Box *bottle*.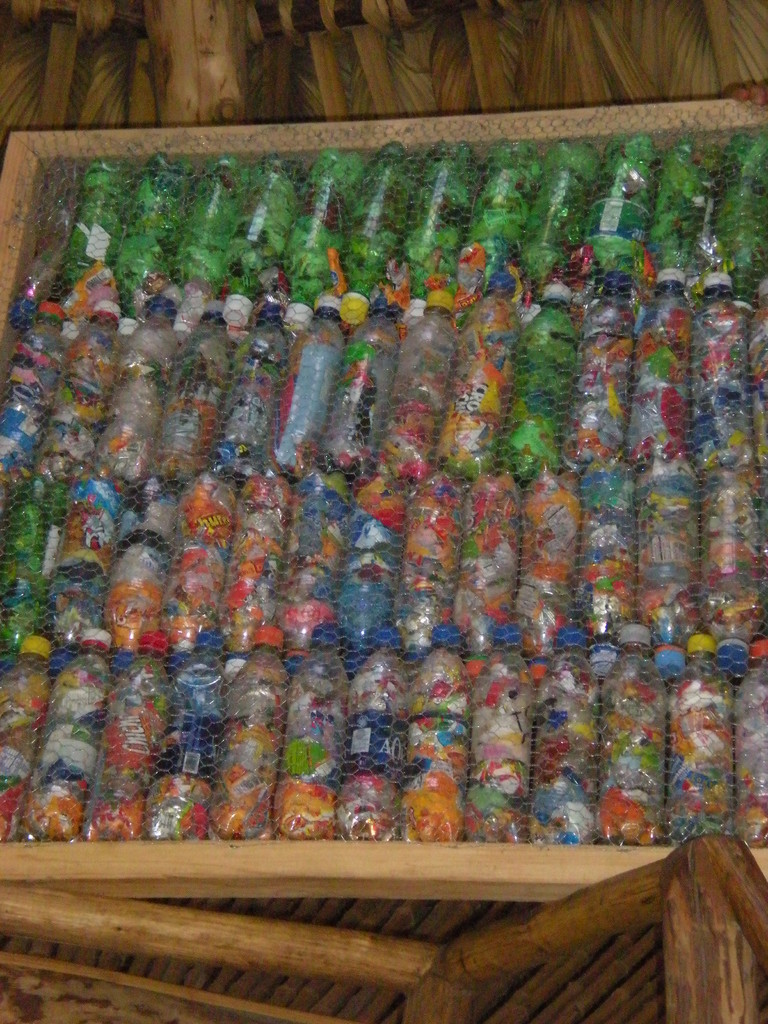
box(159, 303, 232, 483).
